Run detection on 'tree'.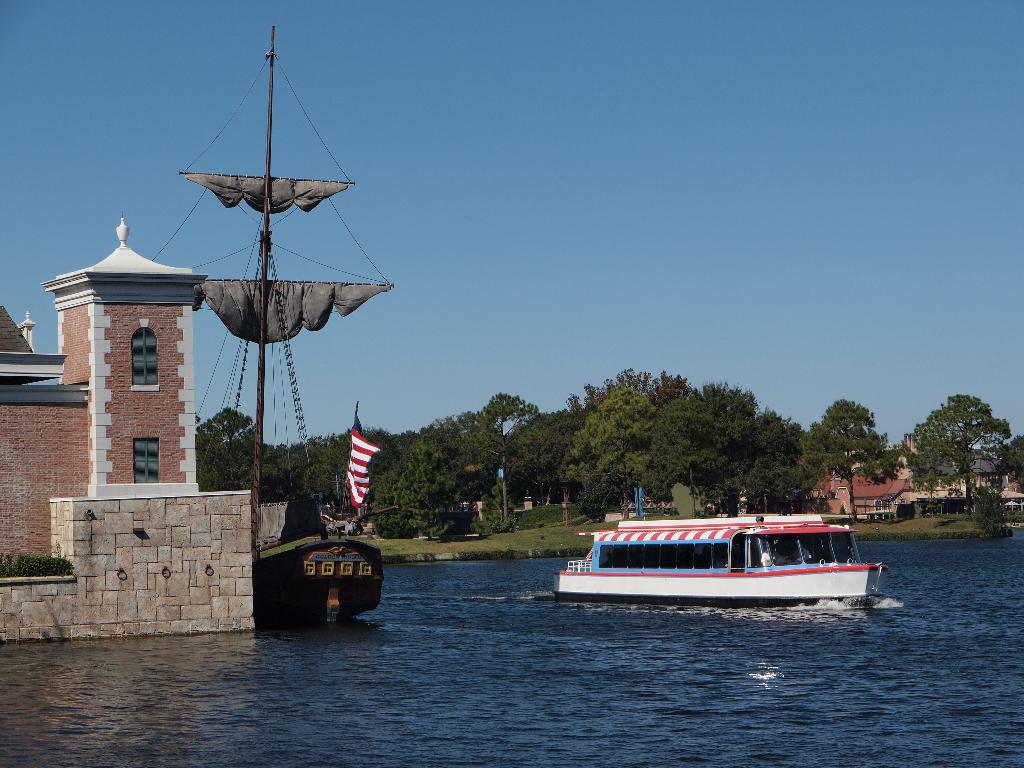
Result: locate(889, 378, 1022, 541).
